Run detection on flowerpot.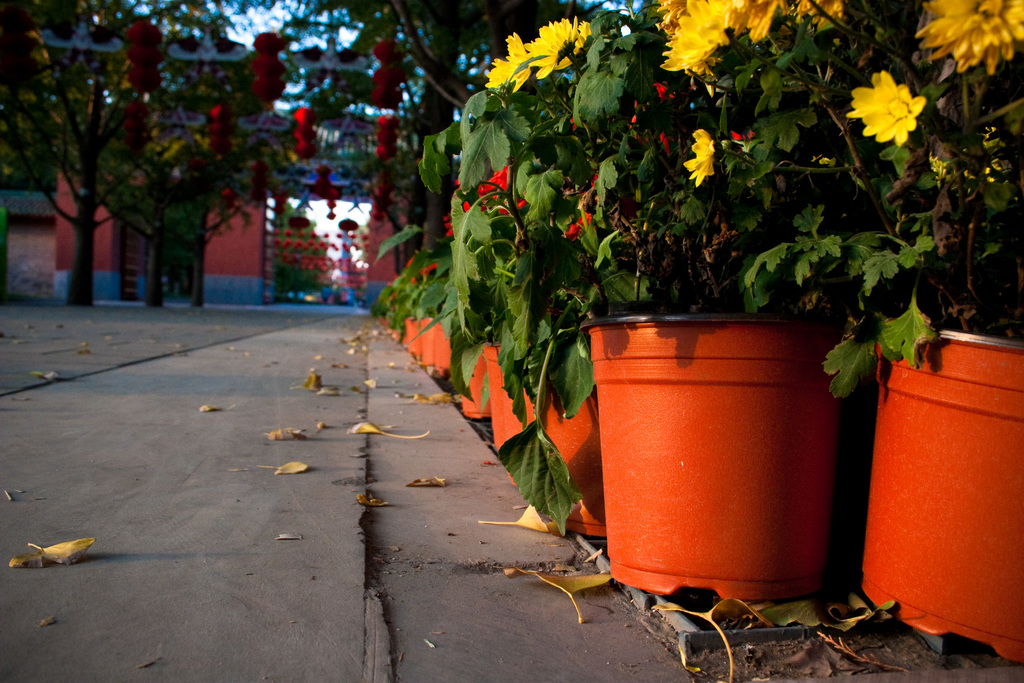
Result: BBox(480, 333, 536, 448).
